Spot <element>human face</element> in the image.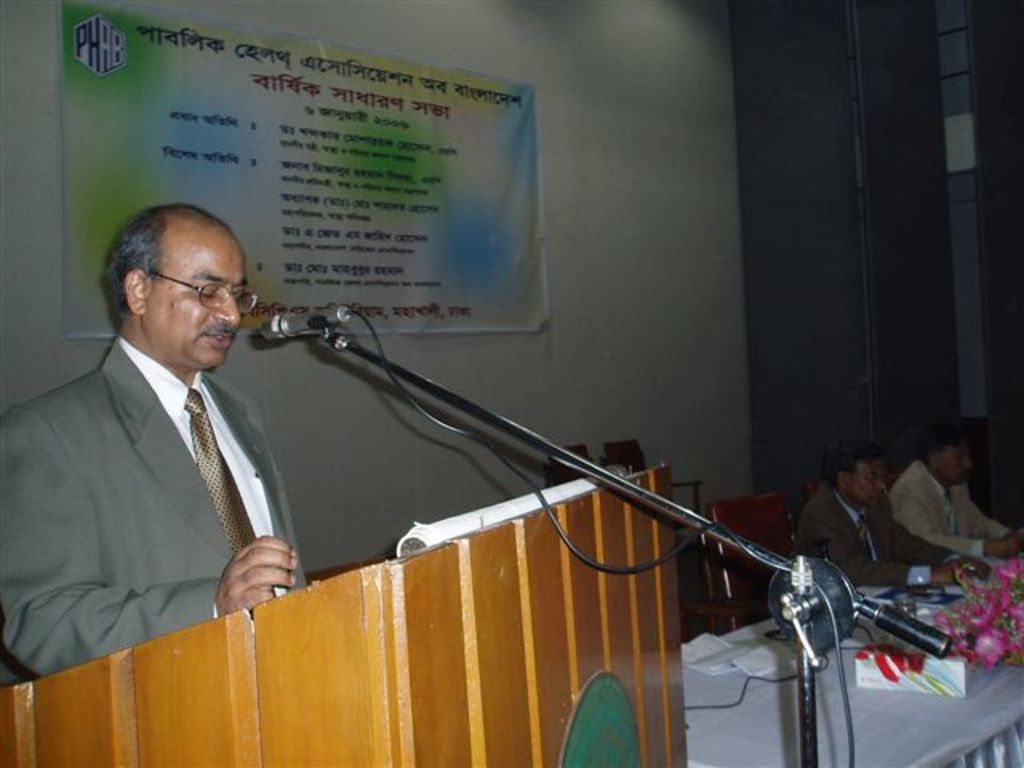
<element>human face</element> found at (left=142, top=224, right=246, bottom=379).
